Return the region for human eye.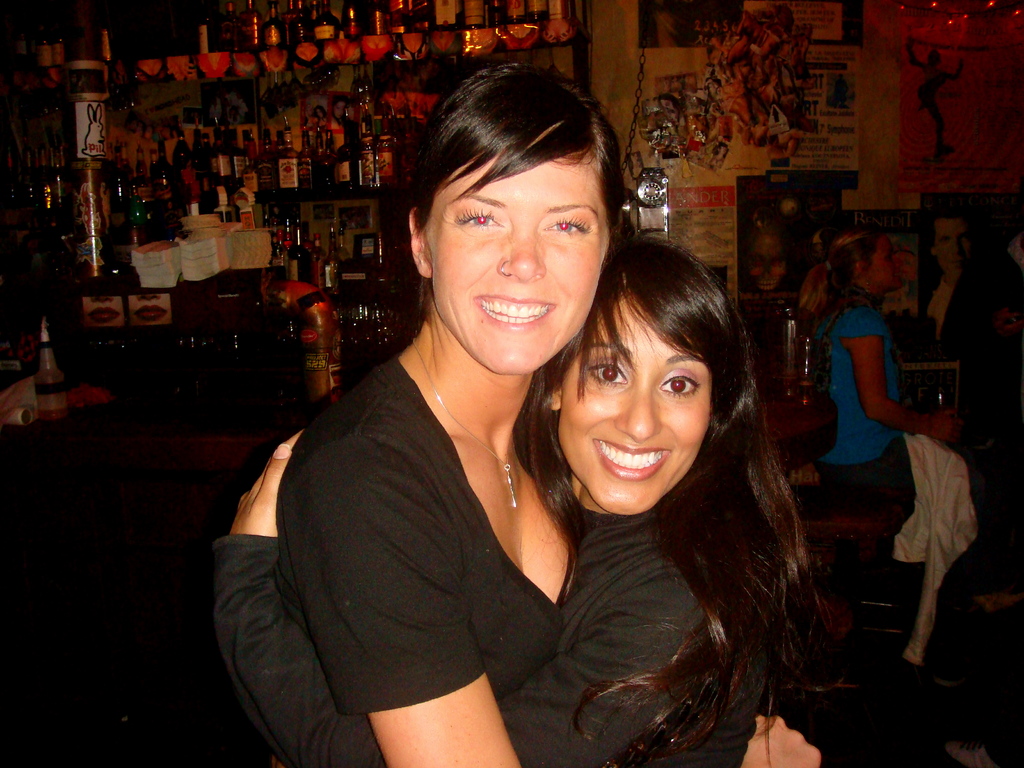
<bbox>963, 236, 976, 244</bbox>.
